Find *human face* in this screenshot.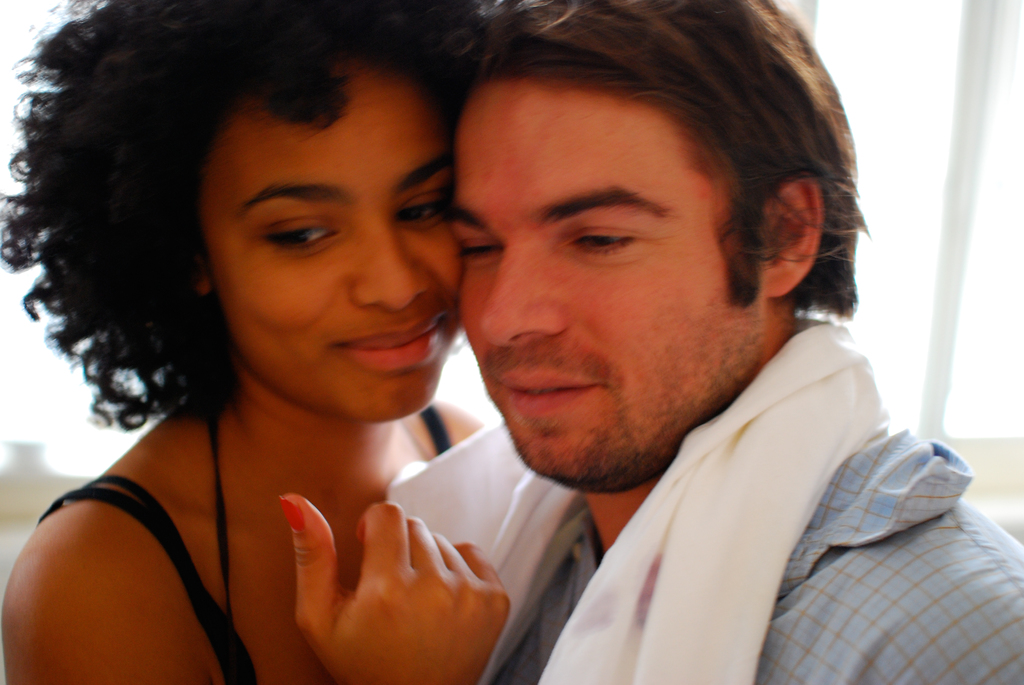
The bounding box for *human face* is rect(460, 72, 771, 488).
